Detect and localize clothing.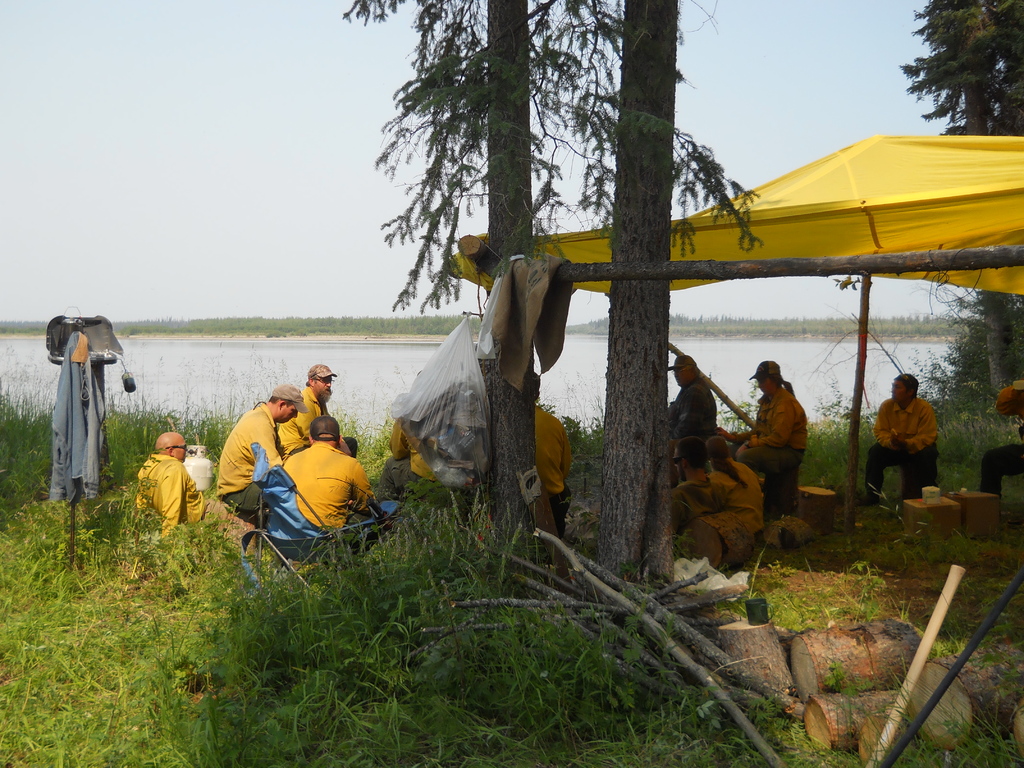
Localized at (214,403,291,516).
